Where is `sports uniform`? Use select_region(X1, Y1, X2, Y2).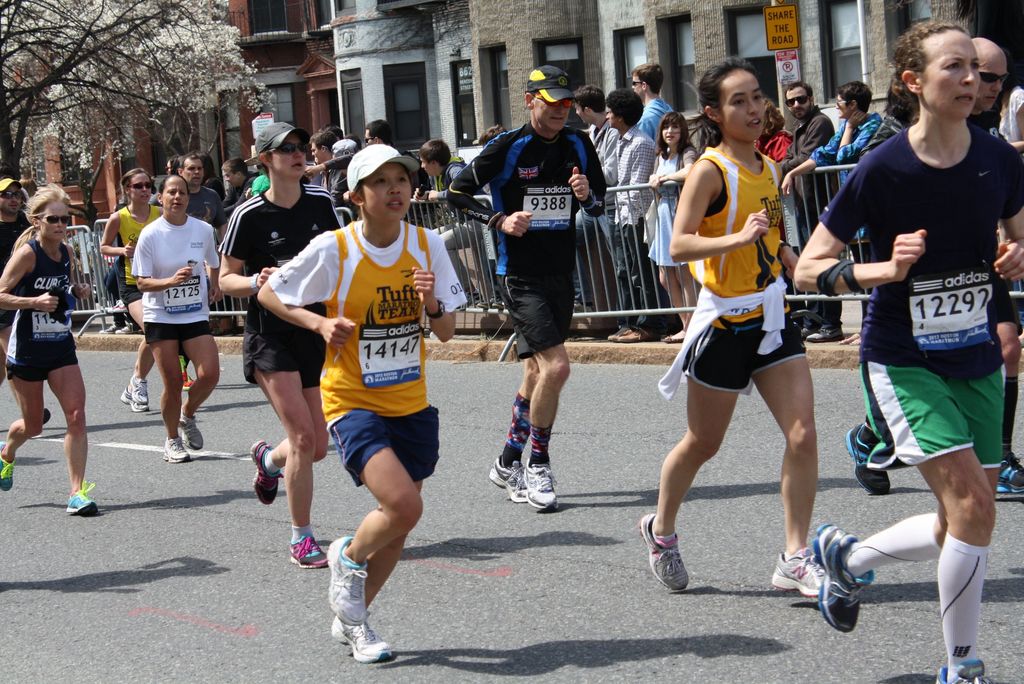
select_region(640, 144, 831, 605).
